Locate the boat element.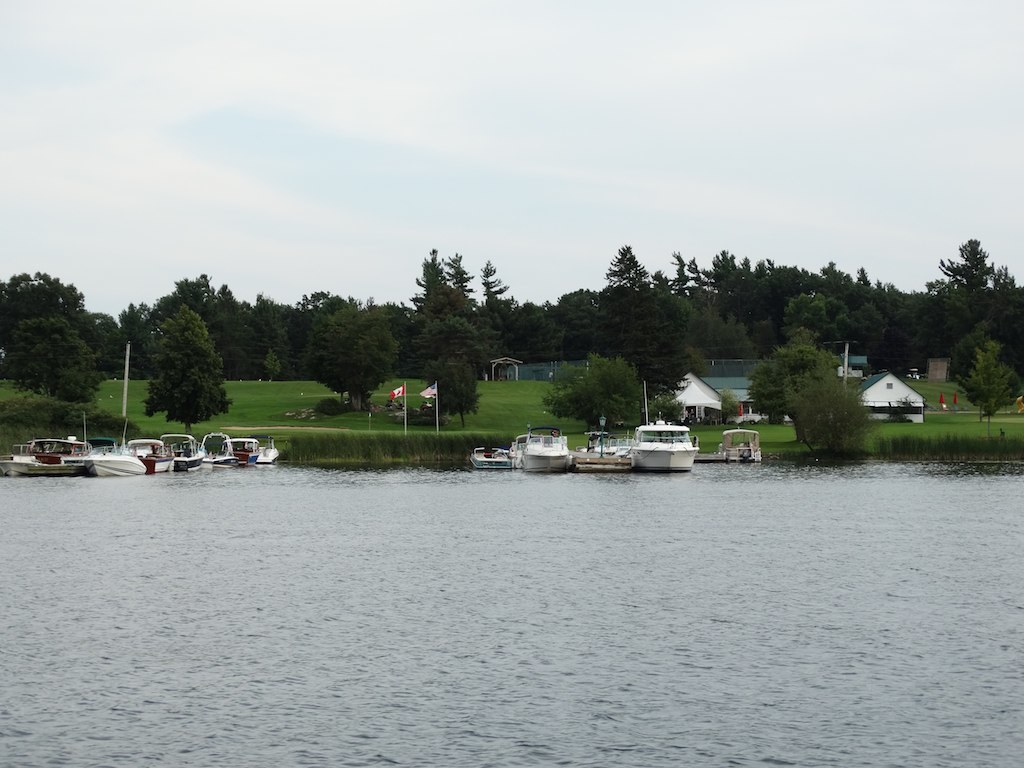
Element bbox: <bbox>469, 436, 509, 470</bbox>.
